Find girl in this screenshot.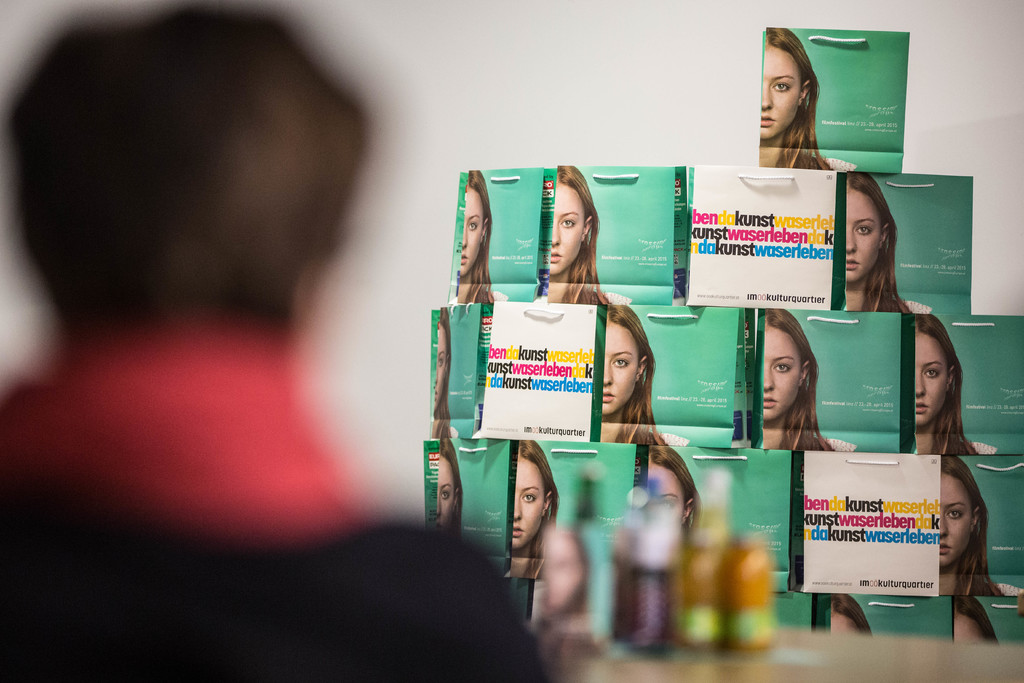
The bounding box for girl is pyautogui.locateOnScreen(593, 302, 692, 445).
